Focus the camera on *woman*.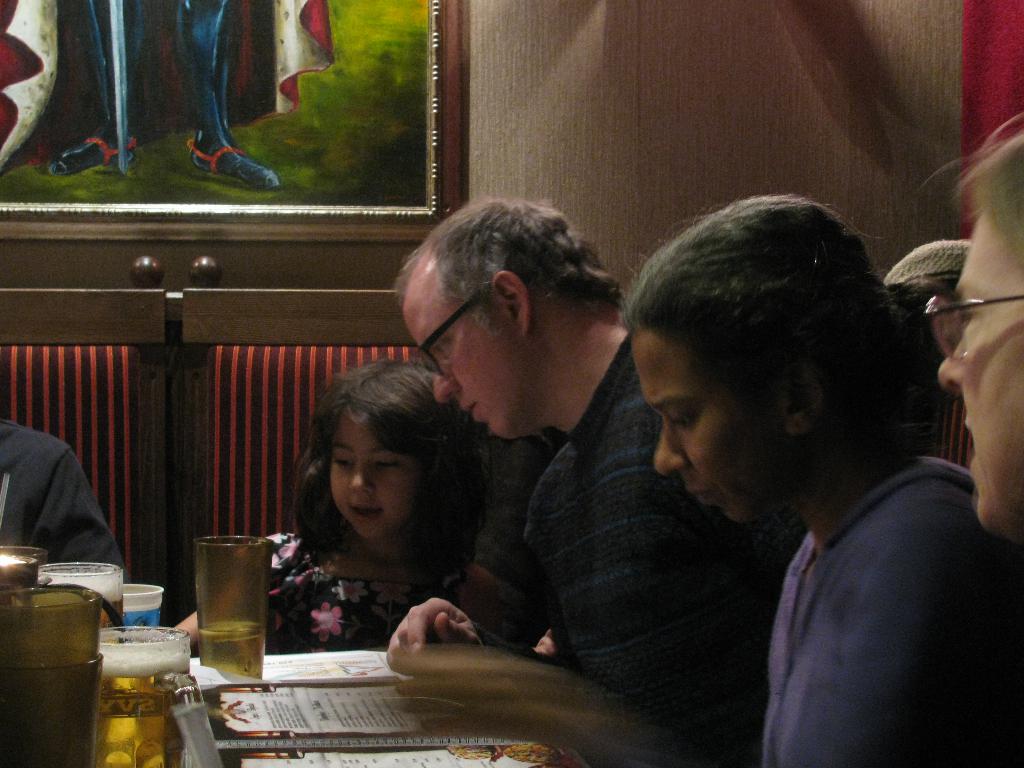
Focus region: (x1=614, y1=190, x2=1023, y2=767).
